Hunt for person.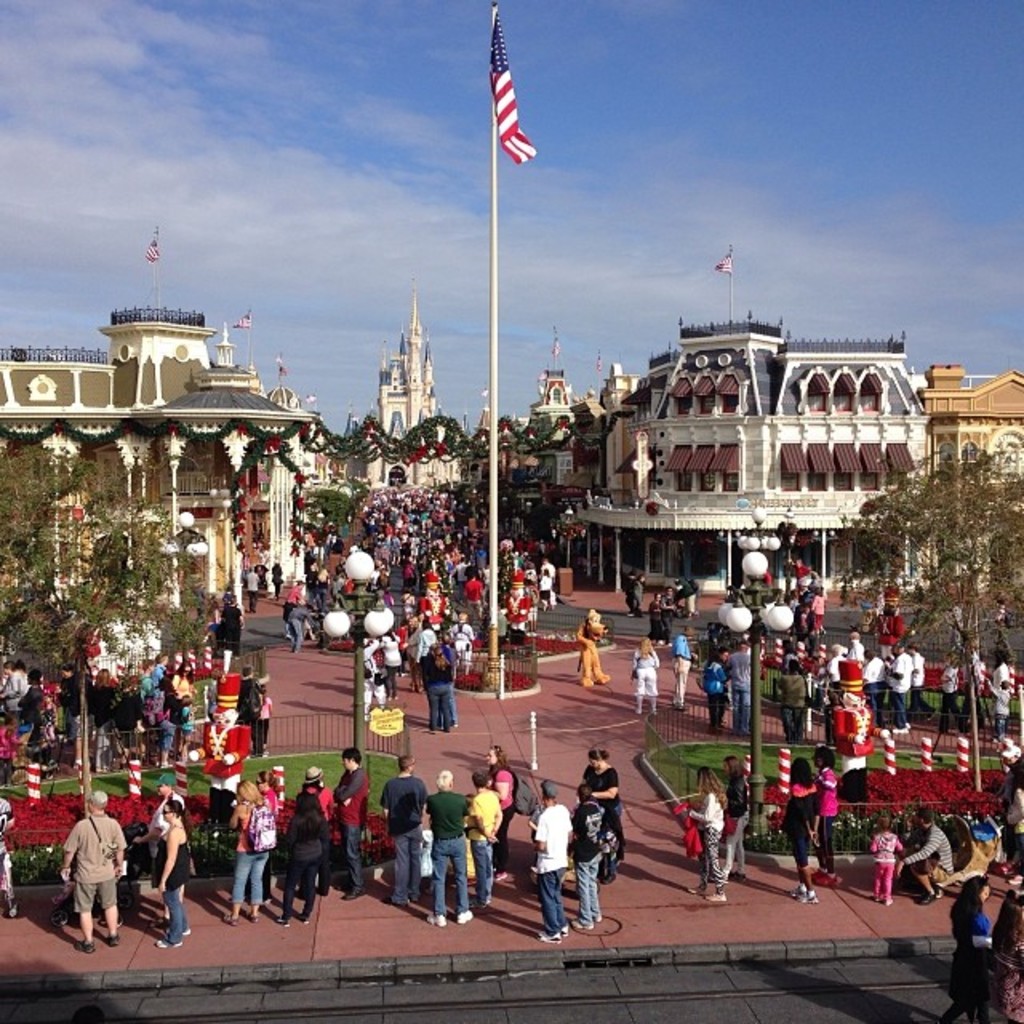
Hunted down at 678, 766, 734, 906.
